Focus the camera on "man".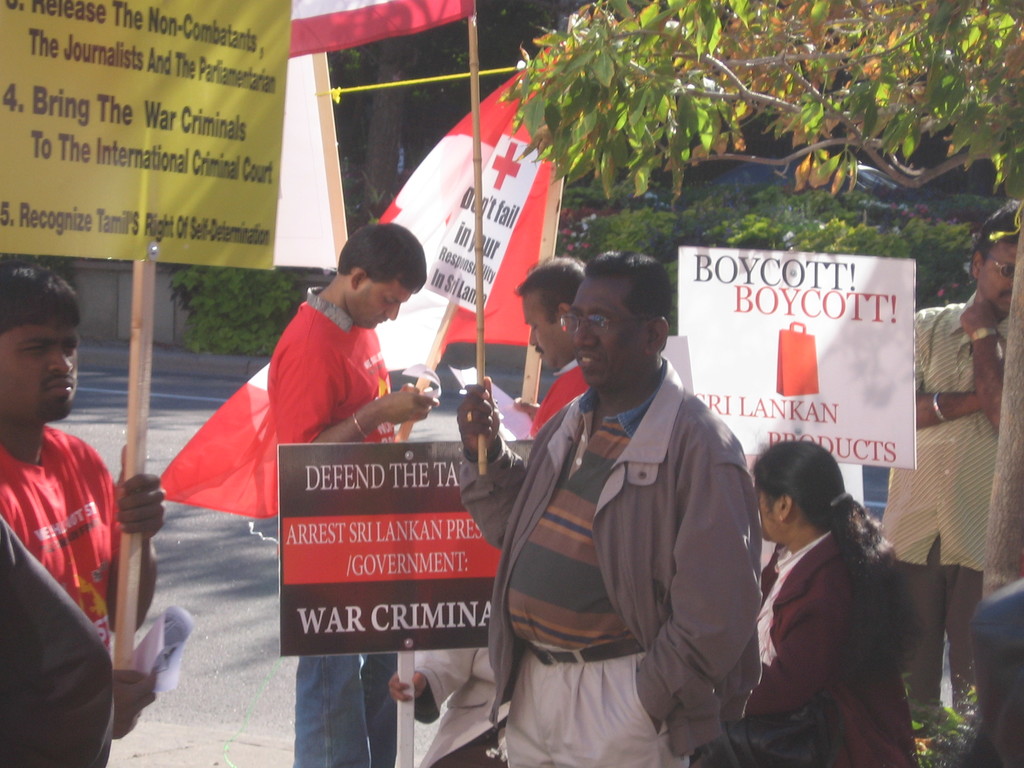
Focus region: 879 202 1023 715.
